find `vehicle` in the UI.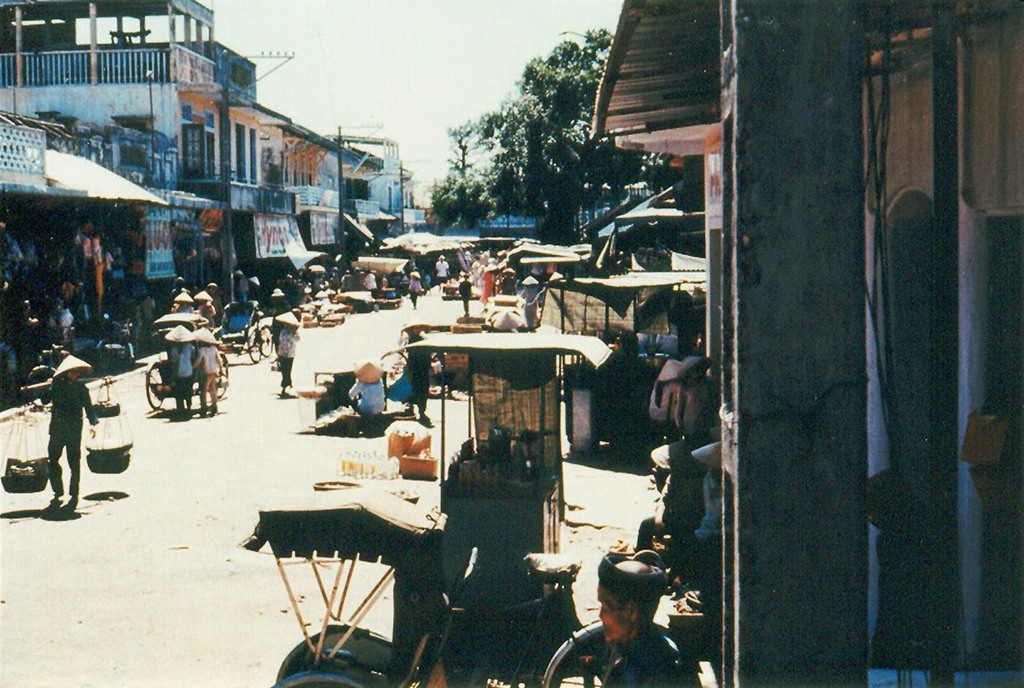
UI element at [209, 300, 276, 367].
